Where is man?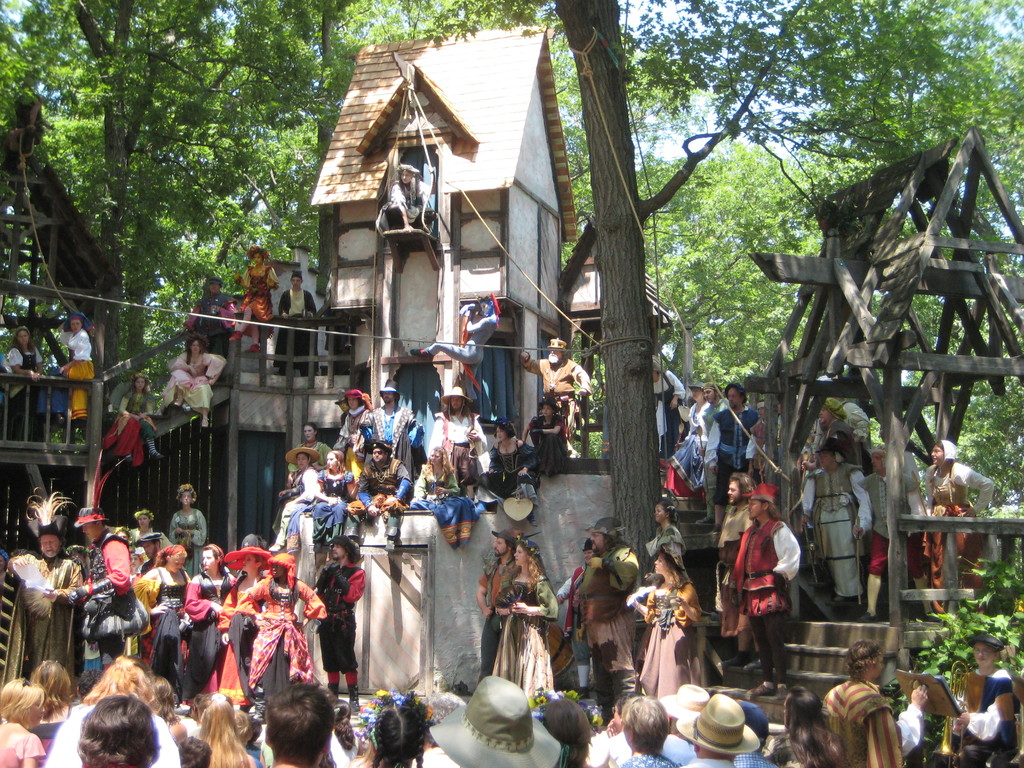
346 438 410 552.
